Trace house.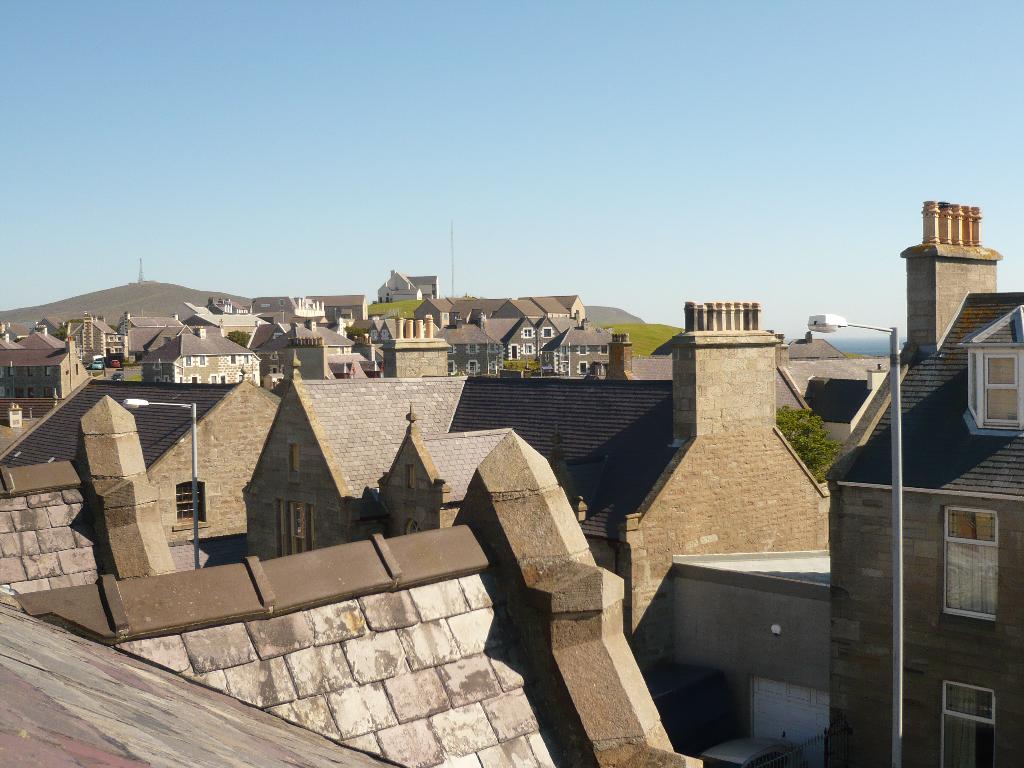
Traced to (595, 328, 901, 387).
